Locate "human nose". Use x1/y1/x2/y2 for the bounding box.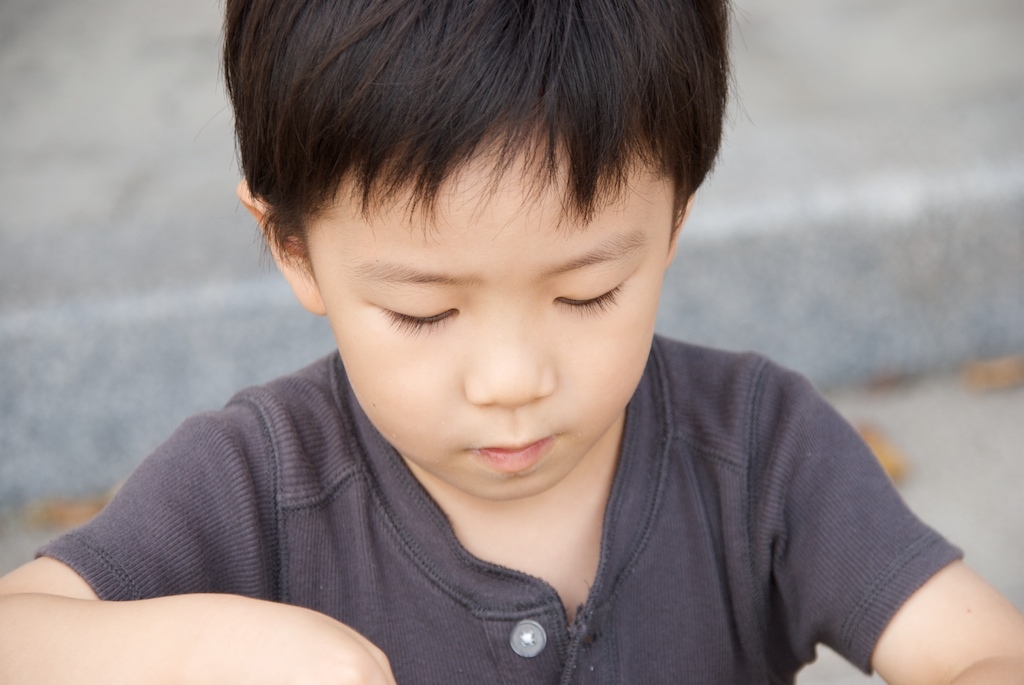
459/311/559/406.
